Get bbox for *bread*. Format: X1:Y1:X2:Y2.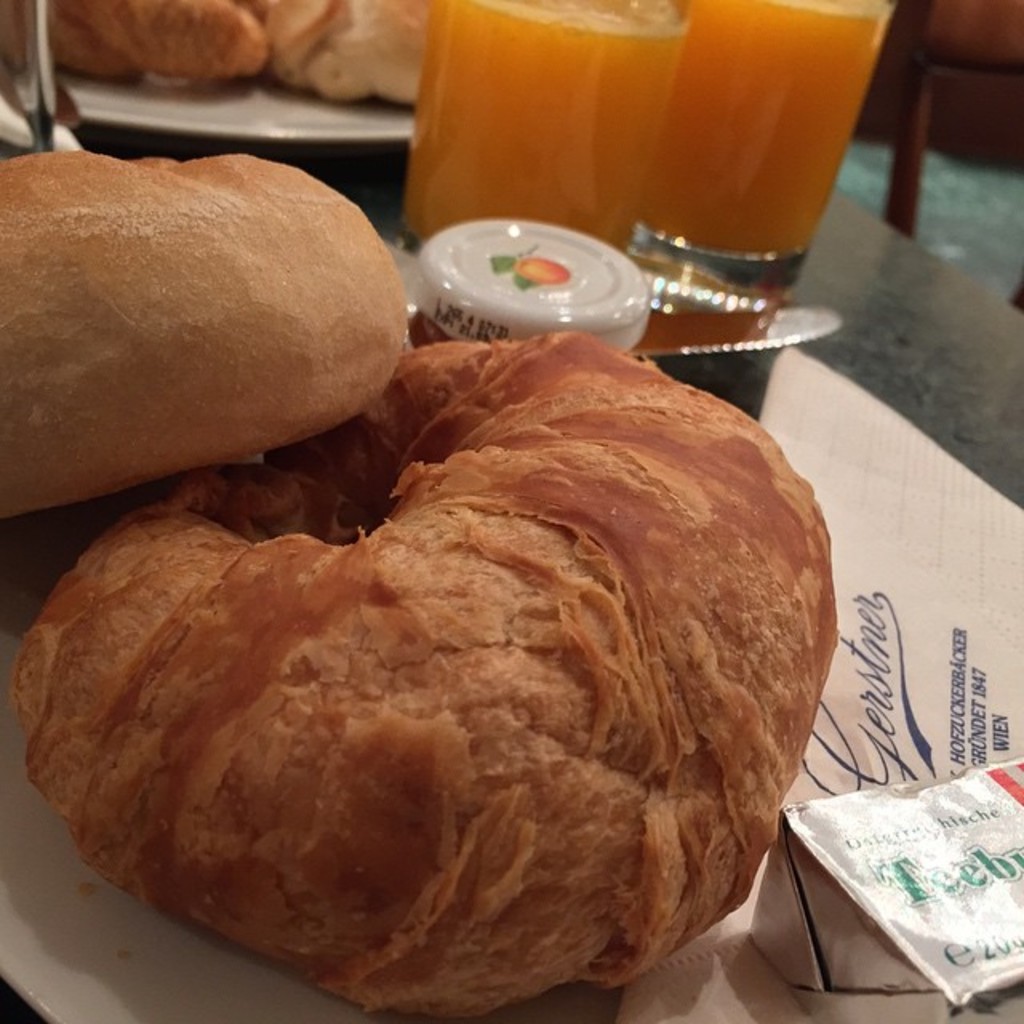
0:120:403:518.
